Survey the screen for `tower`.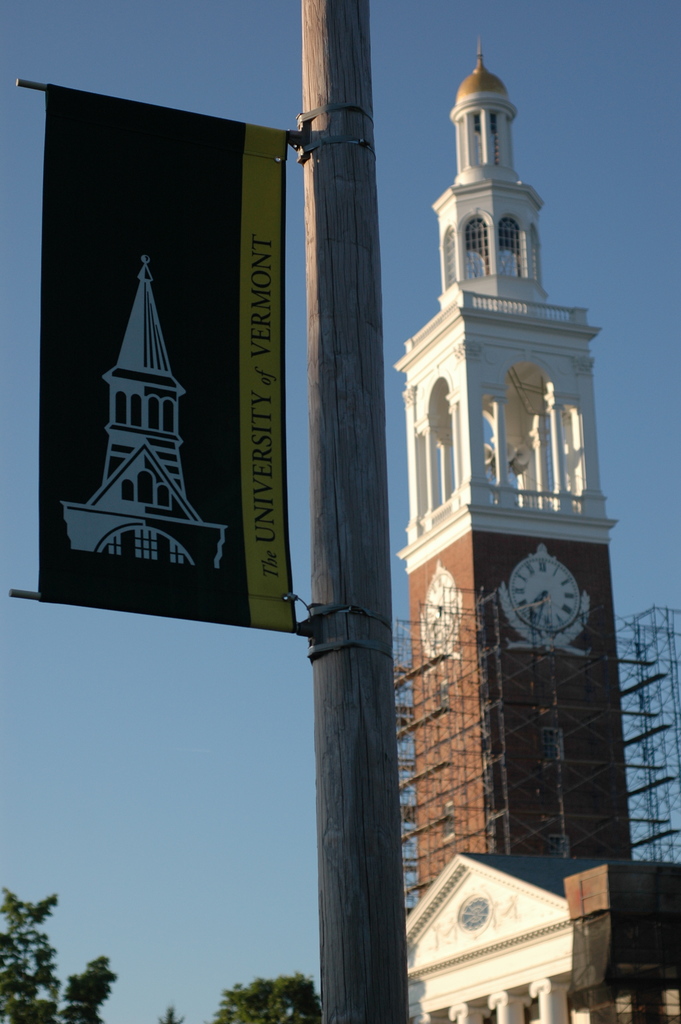
Survey found: <box>49,253,229,572</box>.
